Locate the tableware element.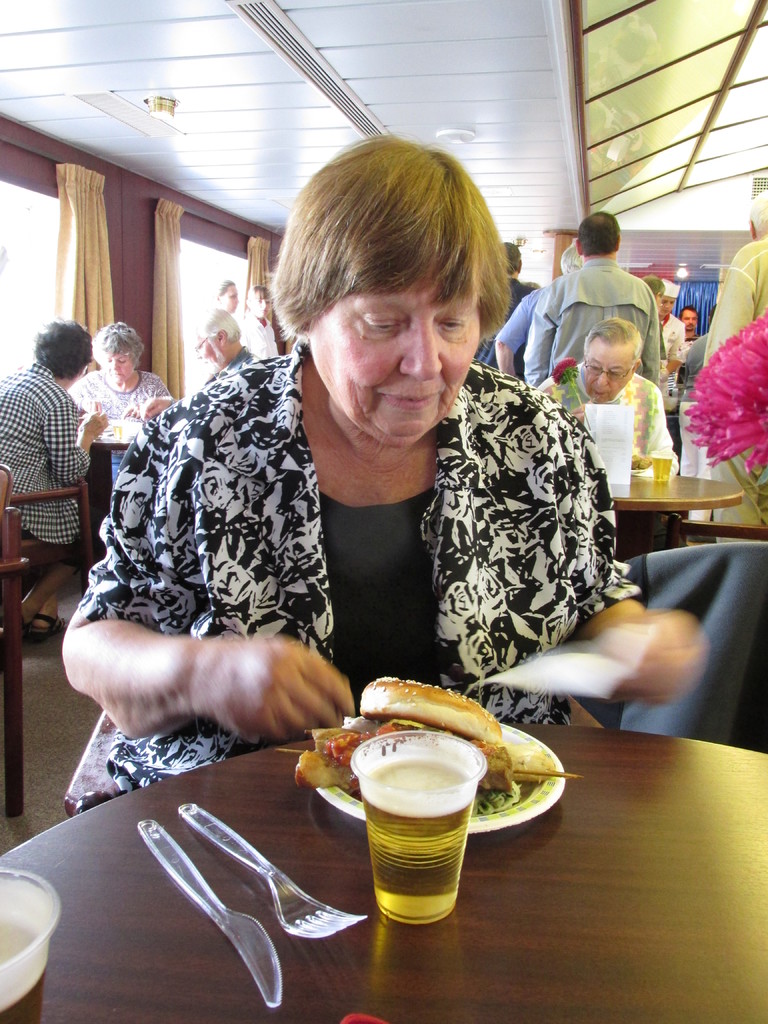
Element bbox: 630,463,652,477.
